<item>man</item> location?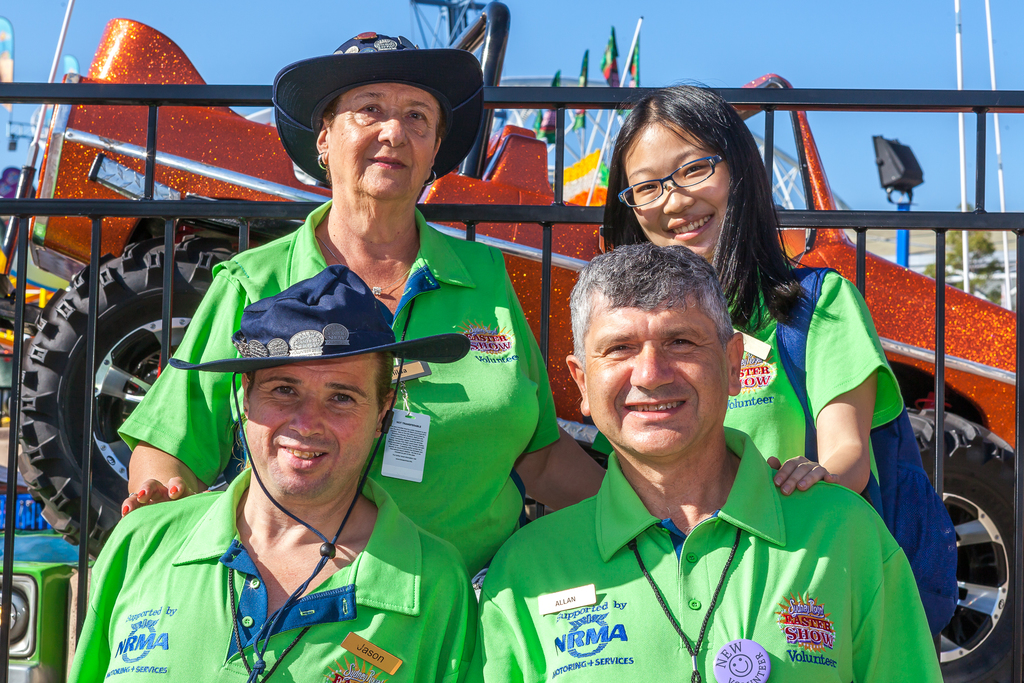
BBox(52, 263, 489, 682)
